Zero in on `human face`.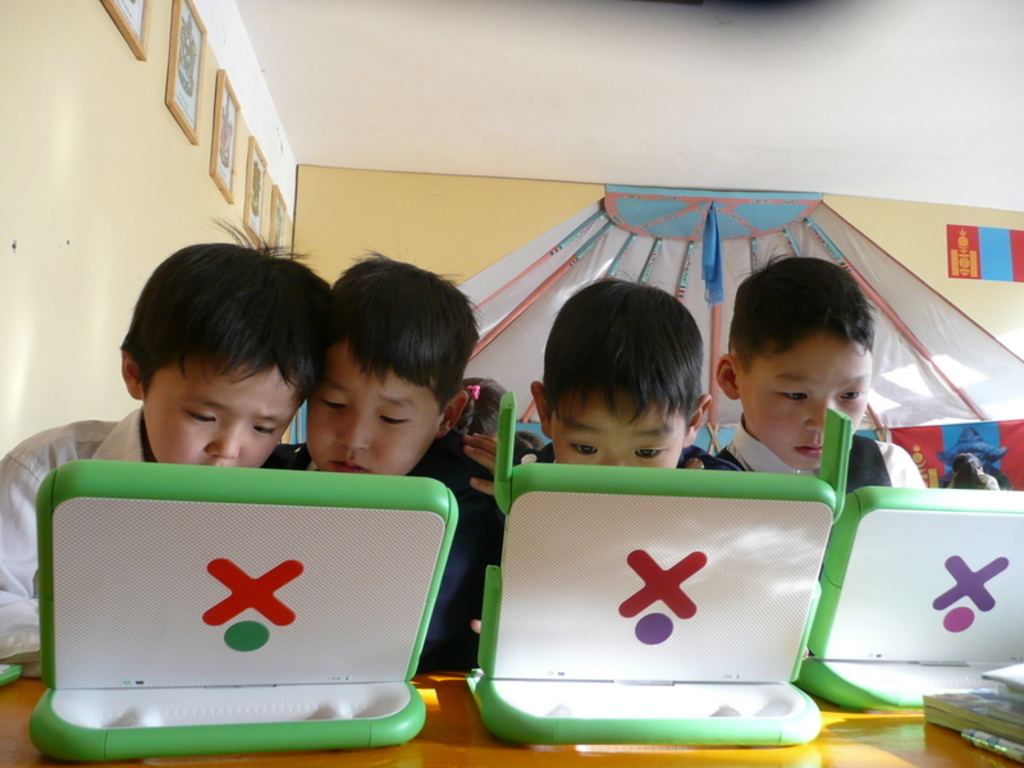
Zeroed in: box(732, 329, 874, 471).
